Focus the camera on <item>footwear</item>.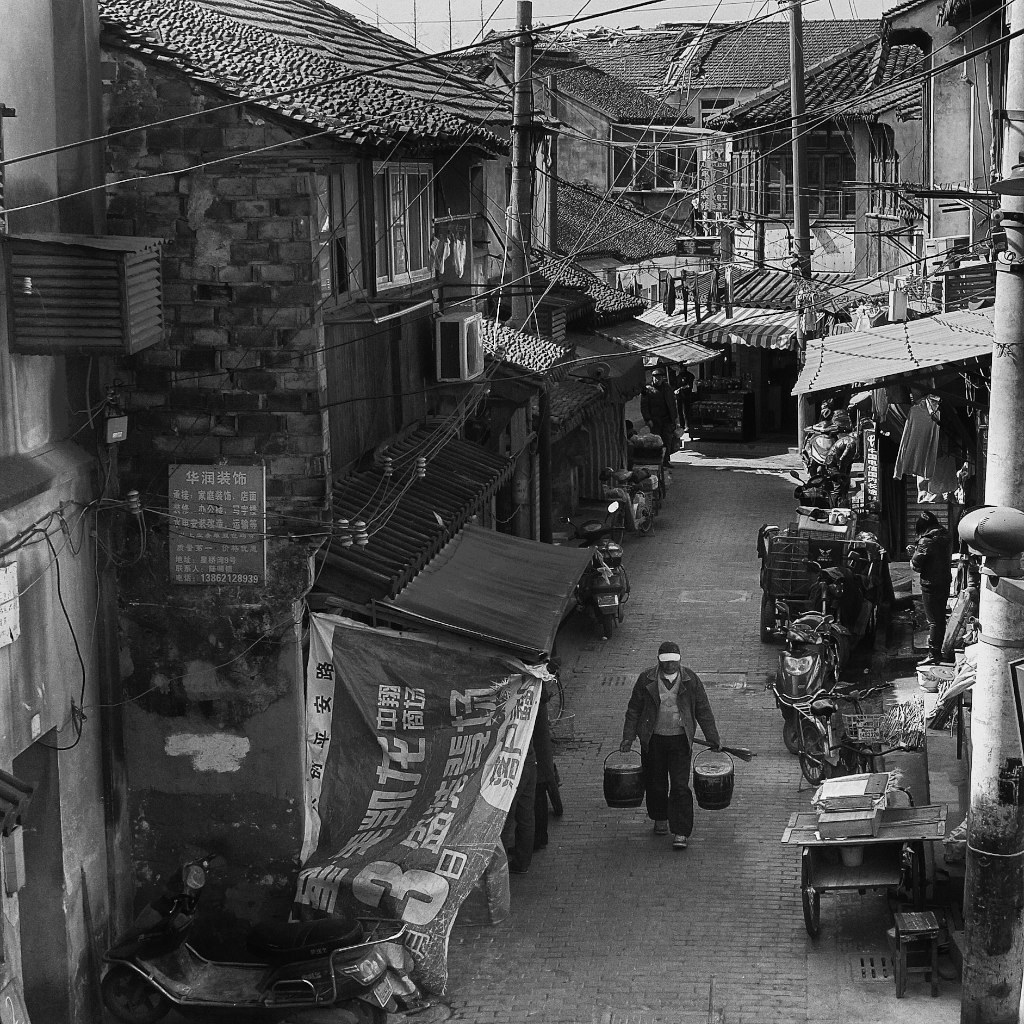
Focus region: 666 825 693 843.
